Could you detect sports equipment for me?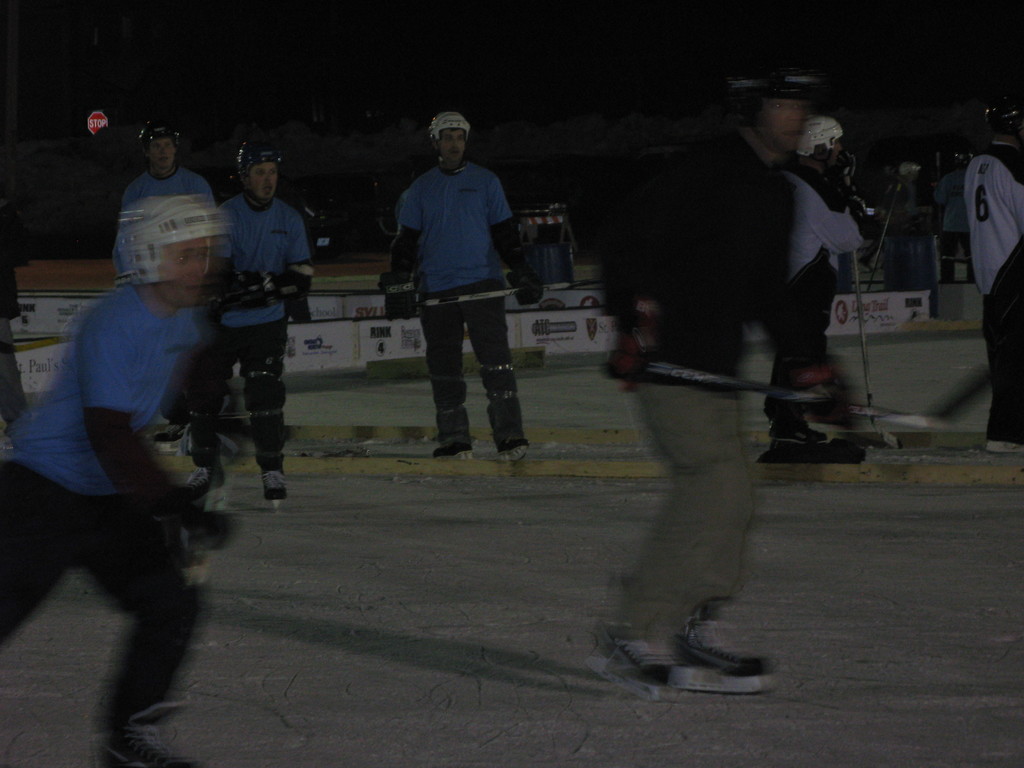
Detection result: (x1=133, y1=119, x2=181, y2=176).
